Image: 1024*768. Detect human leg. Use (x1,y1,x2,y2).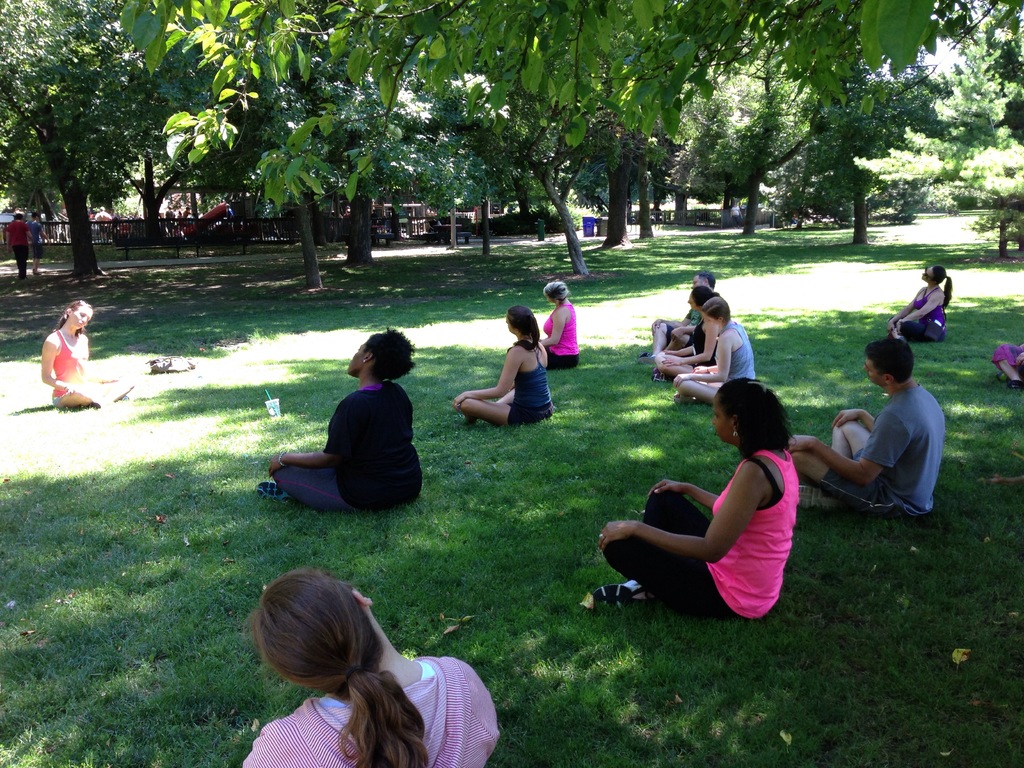
(662,344,698,375).
